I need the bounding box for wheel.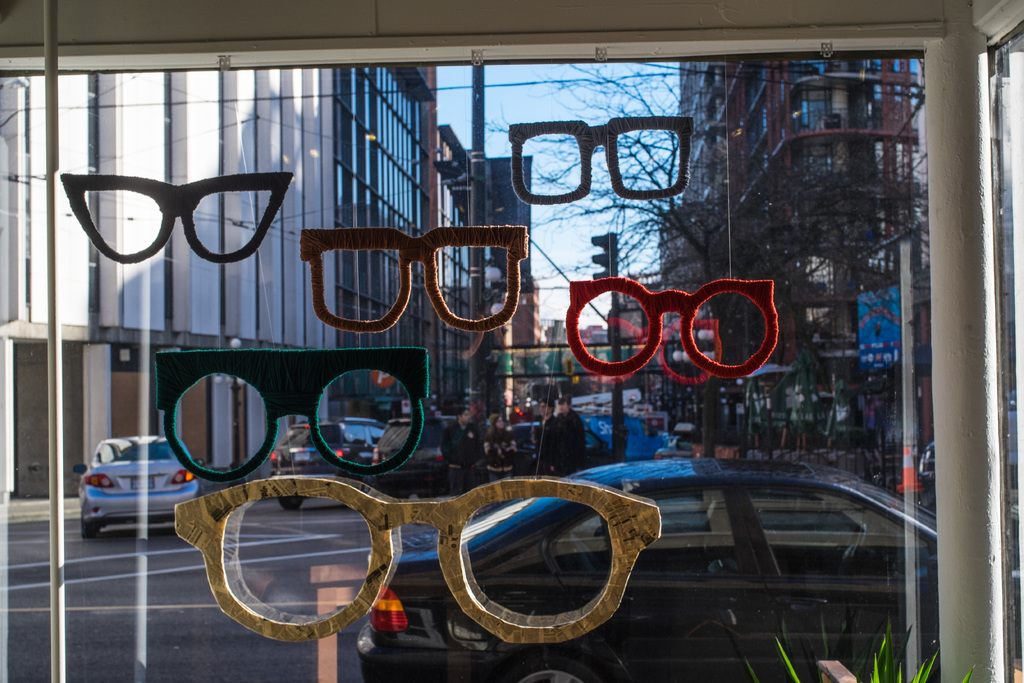
Here it is: box(511, 658, 594, 682).
